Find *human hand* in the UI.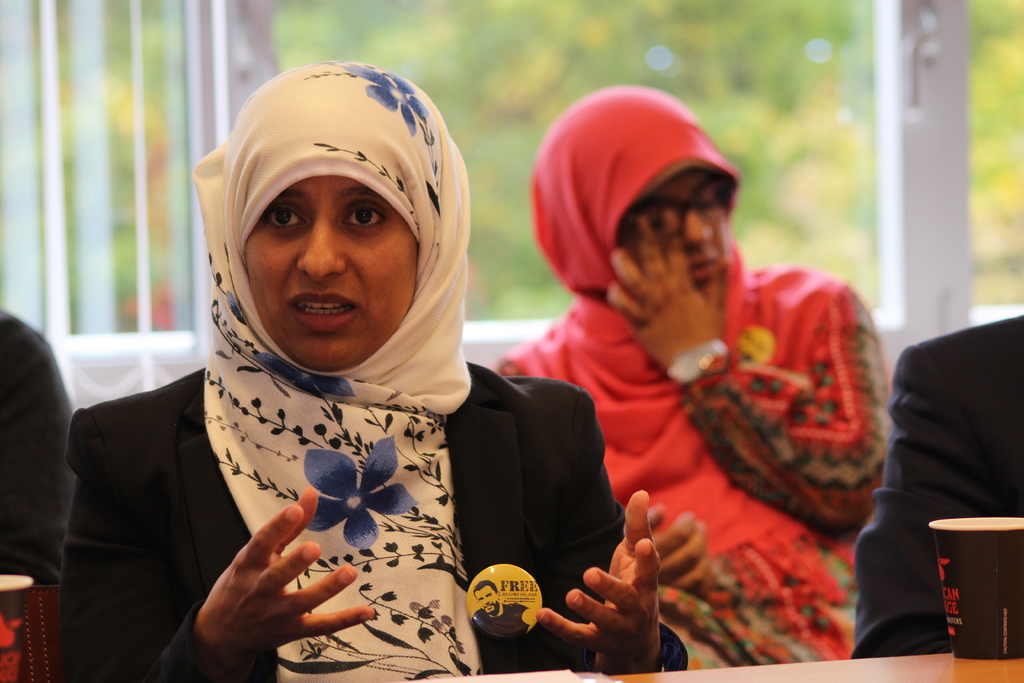
UI element at locate(602, 206, 737, 373).
